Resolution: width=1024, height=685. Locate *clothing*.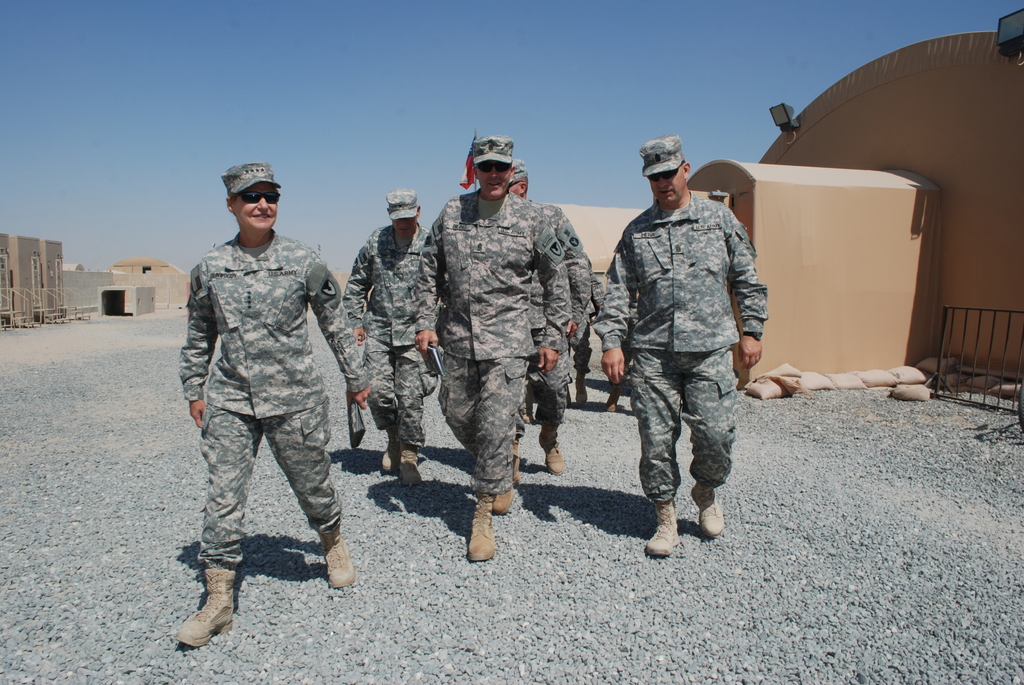
l=406, t=138, r=588, b=539.
